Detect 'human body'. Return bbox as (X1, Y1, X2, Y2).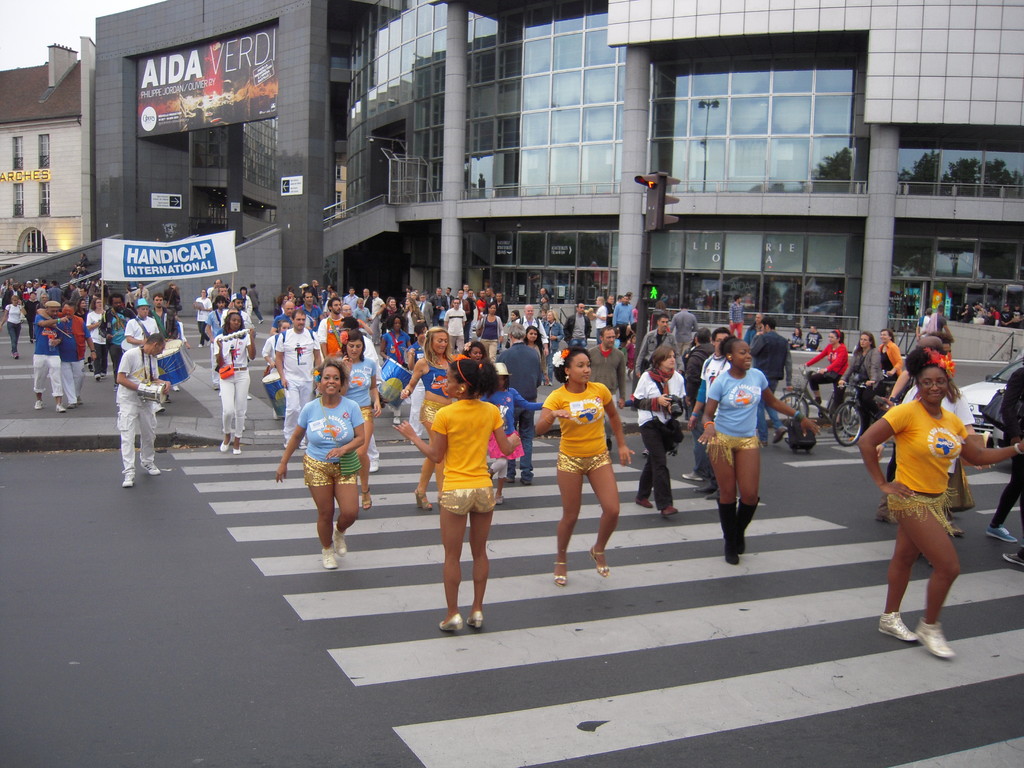
(566, 311, 594, 347).
